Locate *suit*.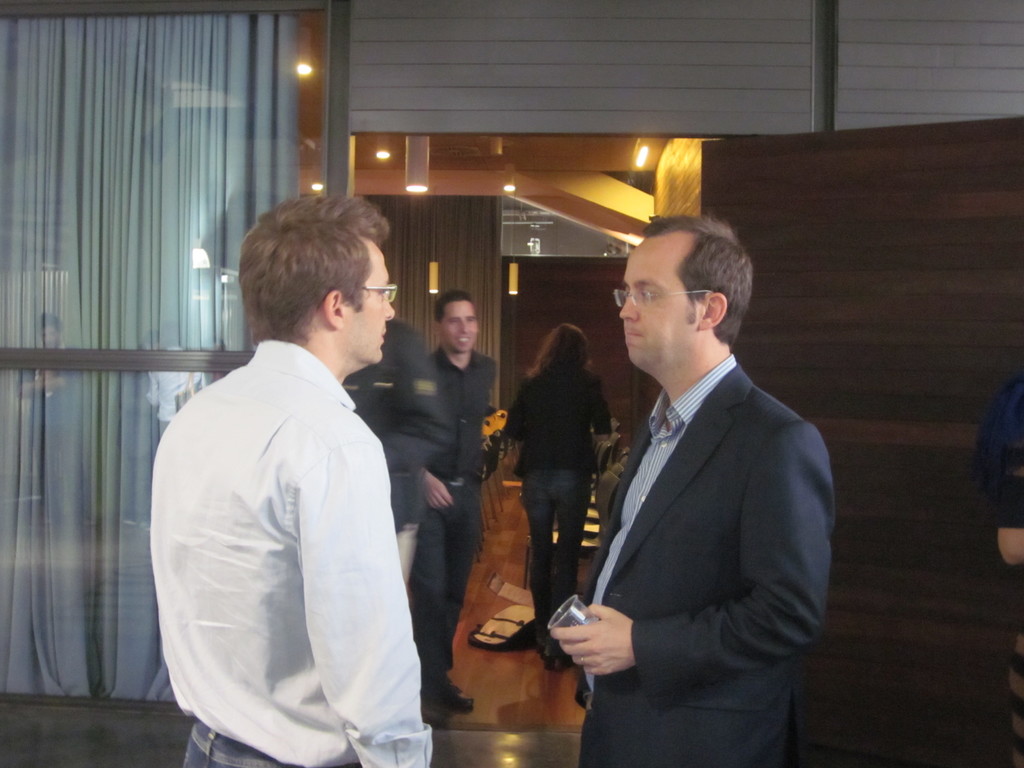
Bounding box: <bbox>571, 351, 834, 765</bbox>.
